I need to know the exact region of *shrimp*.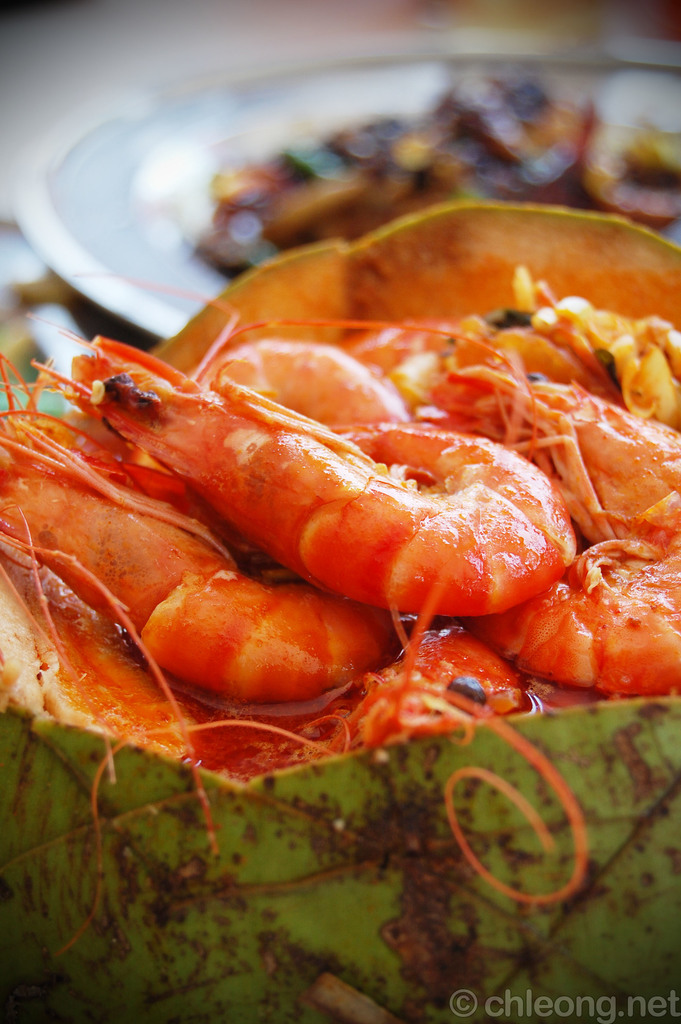
Region: BBox(443, 337, 680, 688).
